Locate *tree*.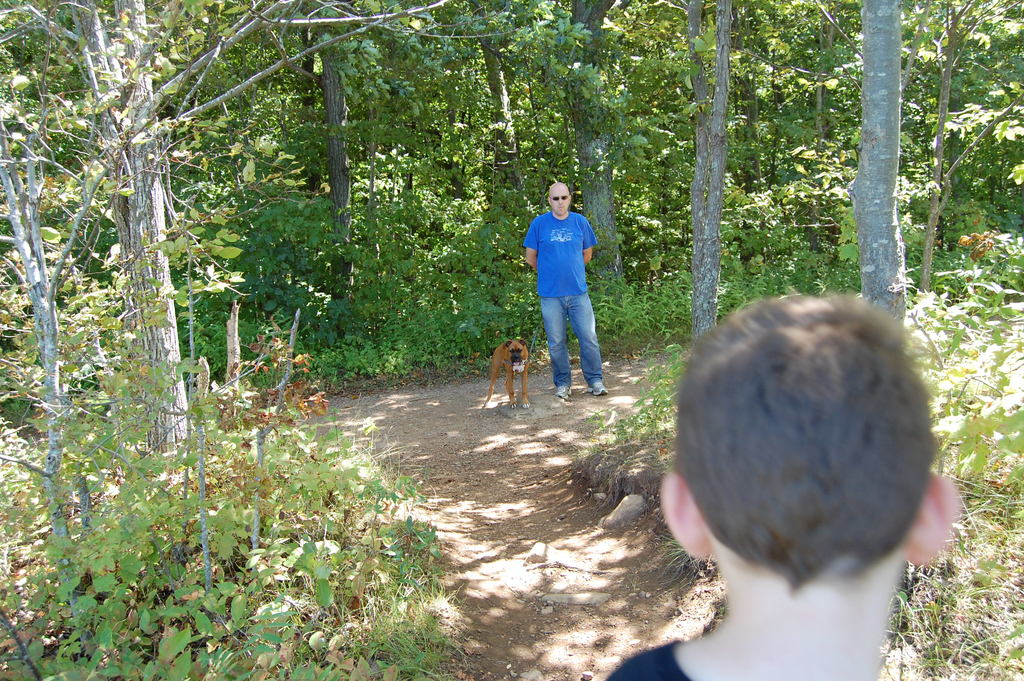
Bounding box: (left=0, top=0, right=579, bottom=603).
